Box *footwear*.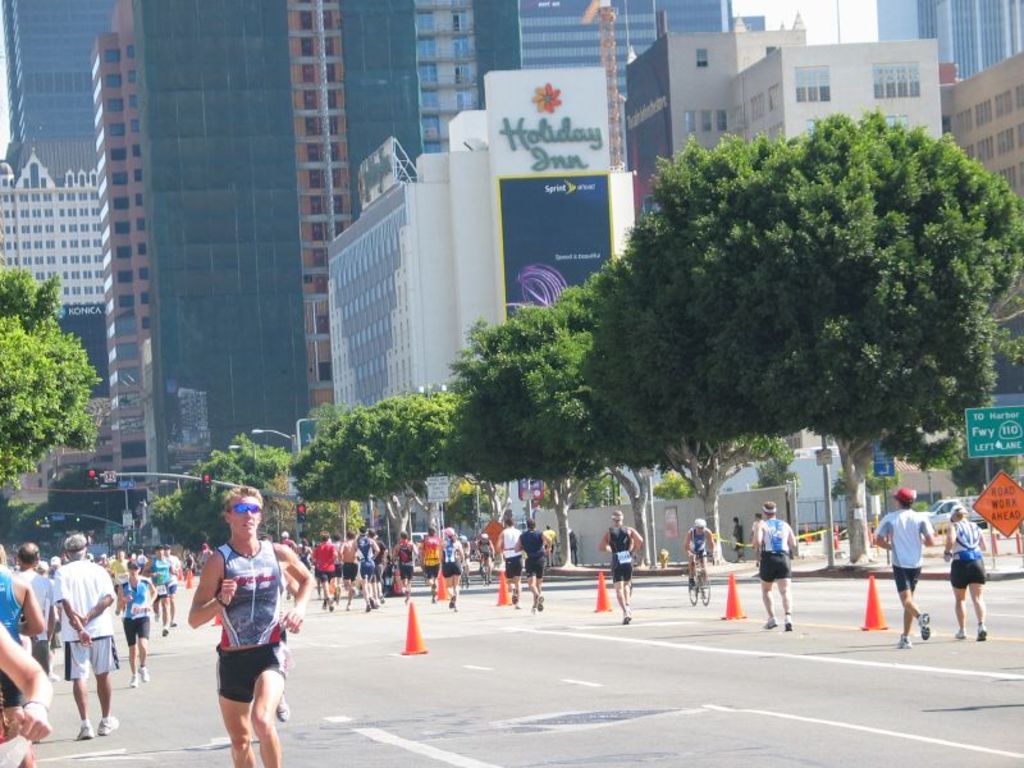
<region>100, 718, 118, 735</region>.
